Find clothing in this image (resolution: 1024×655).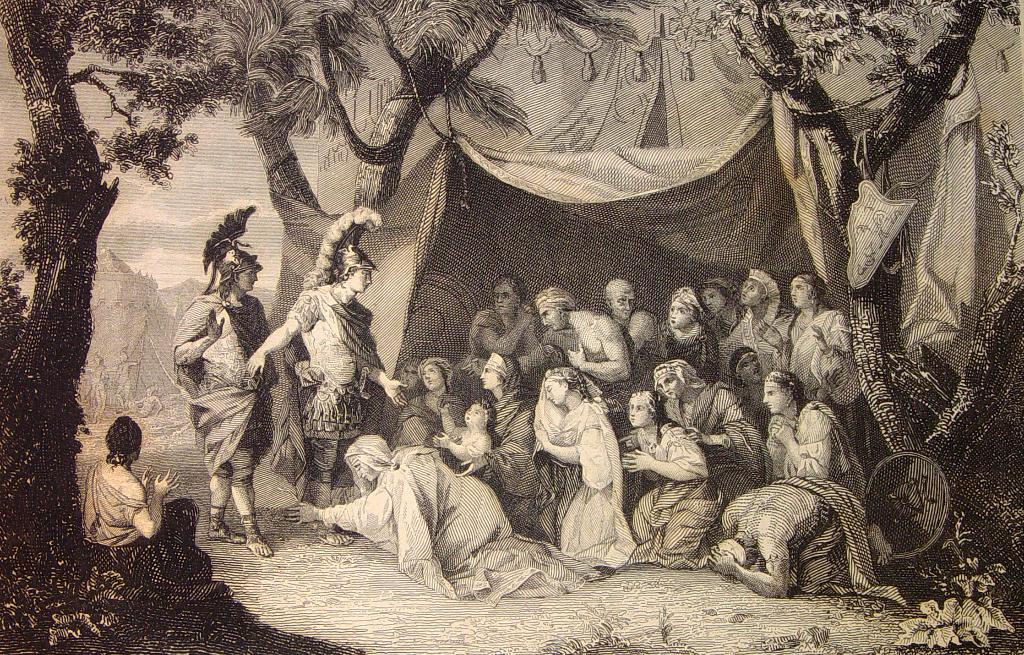
83, 464, 150, 545.
